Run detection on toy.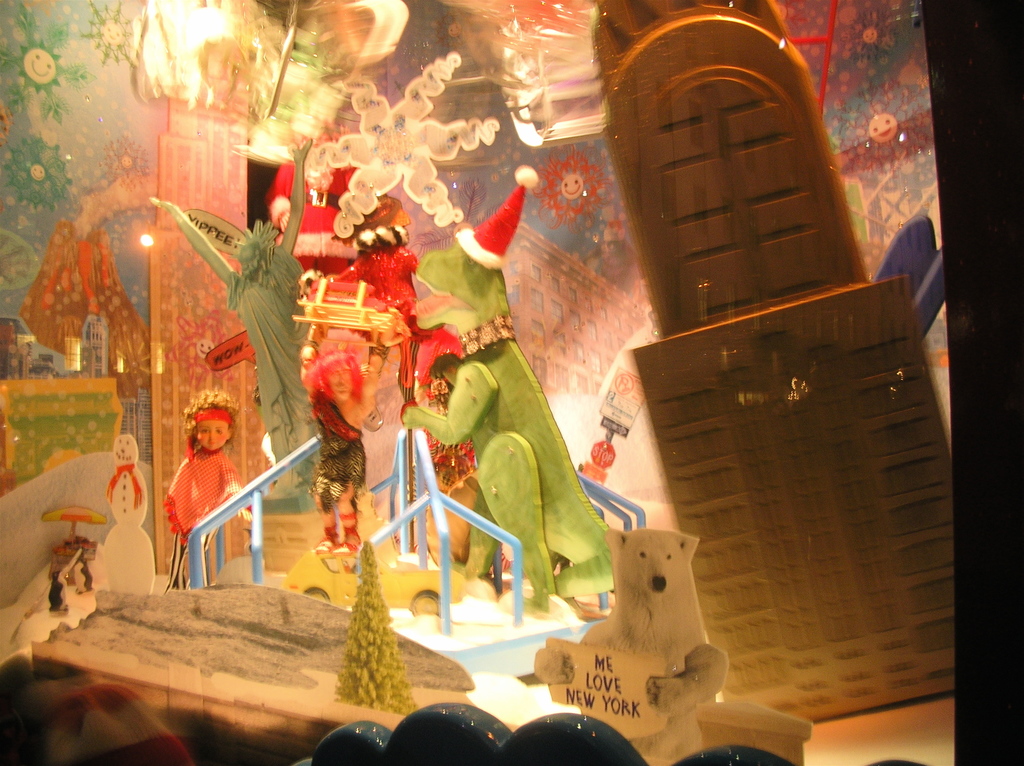
Result: Rect(99, 436, 144, 533).
